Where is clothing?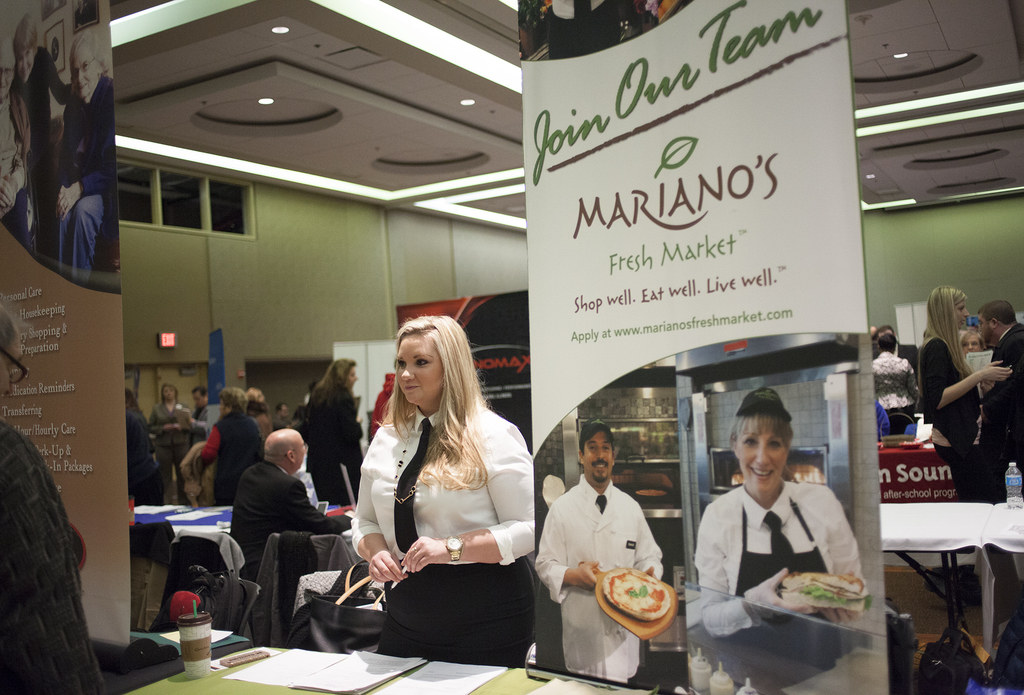
981:318:1023:496.
